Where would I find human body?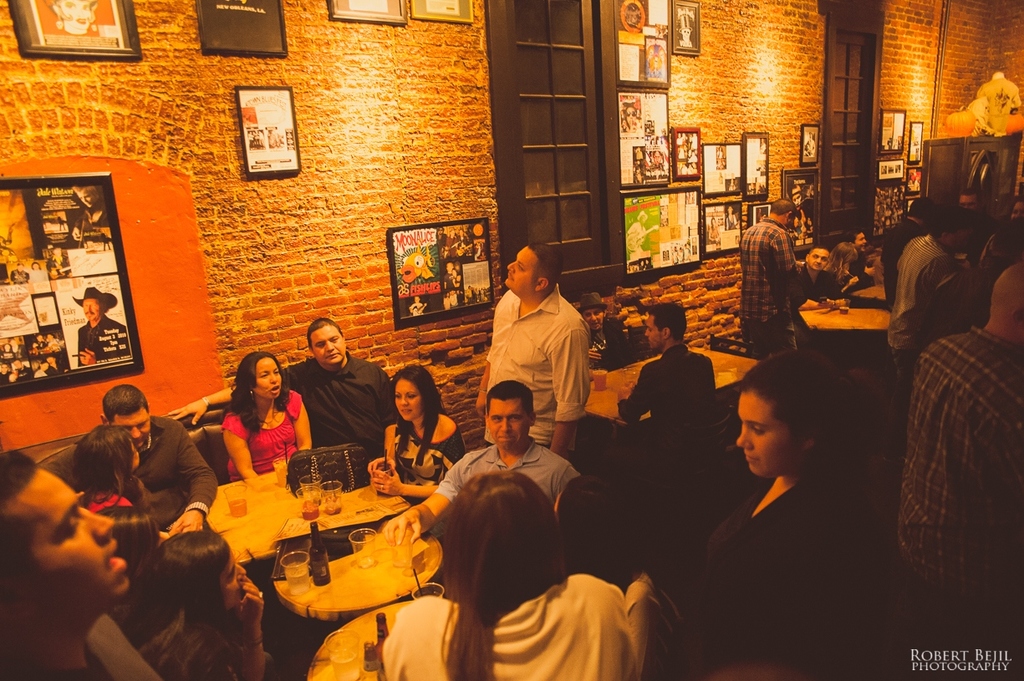
At x1=470 y1=289 x2=595 y2=462.
